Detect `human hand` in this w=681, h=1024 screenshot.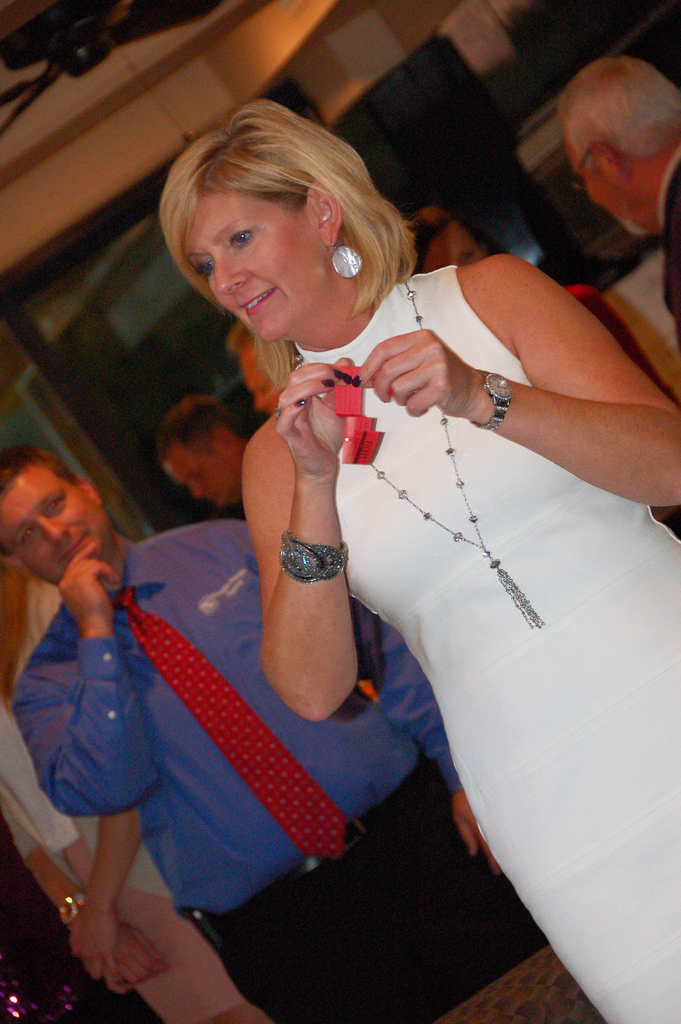
Detection: locate(450, 794, 504, 877).
